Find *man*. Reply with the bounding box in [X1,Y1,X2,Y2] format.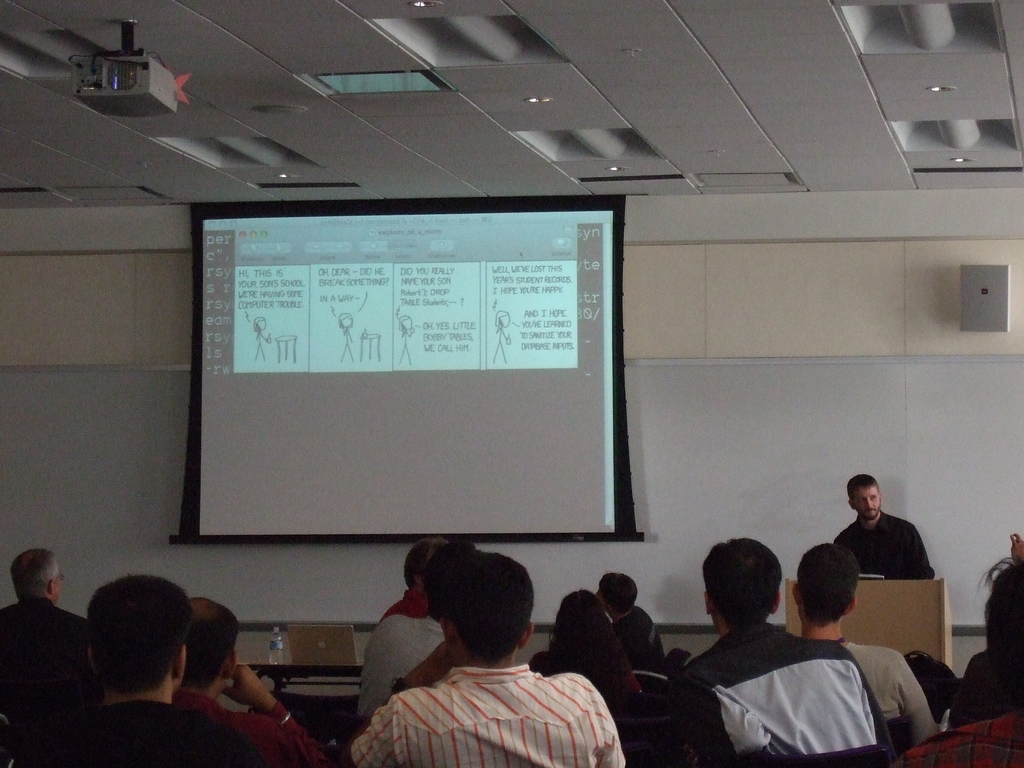
[835,474,937,580].
